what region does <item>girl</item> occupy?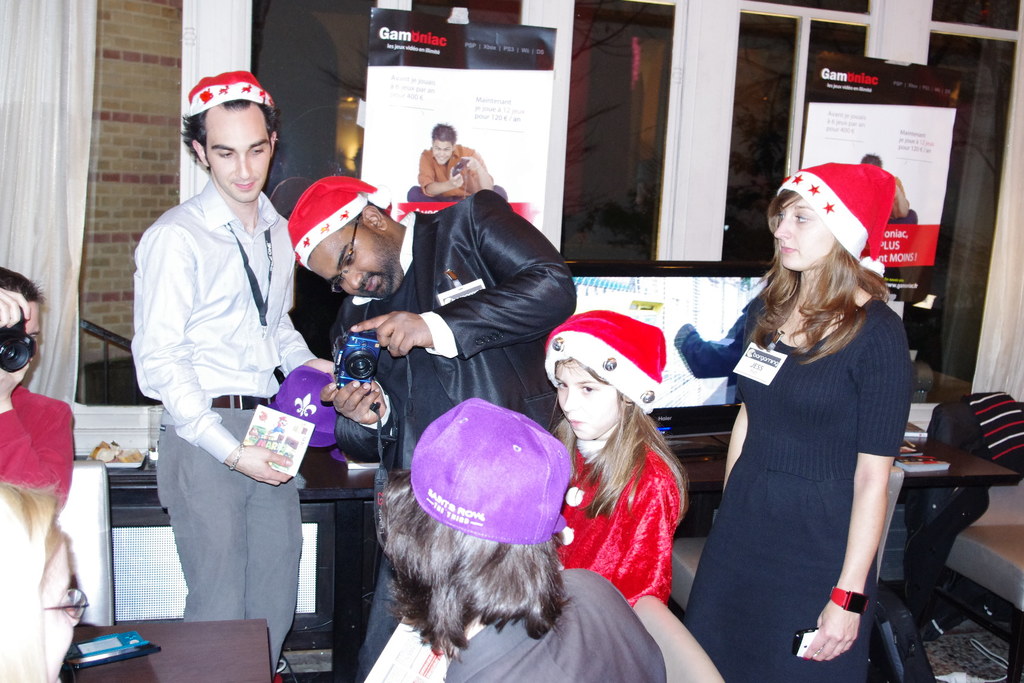
{"left": 544, "top": 313, "right": 684, "bottom": 604}.
